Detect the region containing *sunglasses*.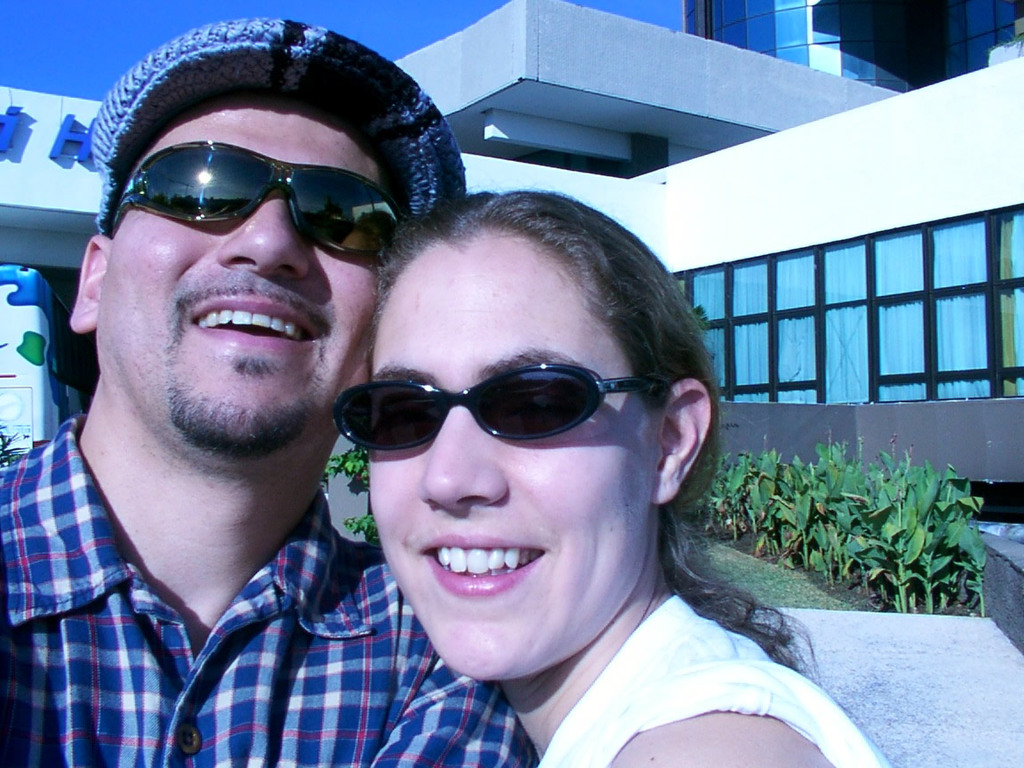
95, 141, 397, 277.
